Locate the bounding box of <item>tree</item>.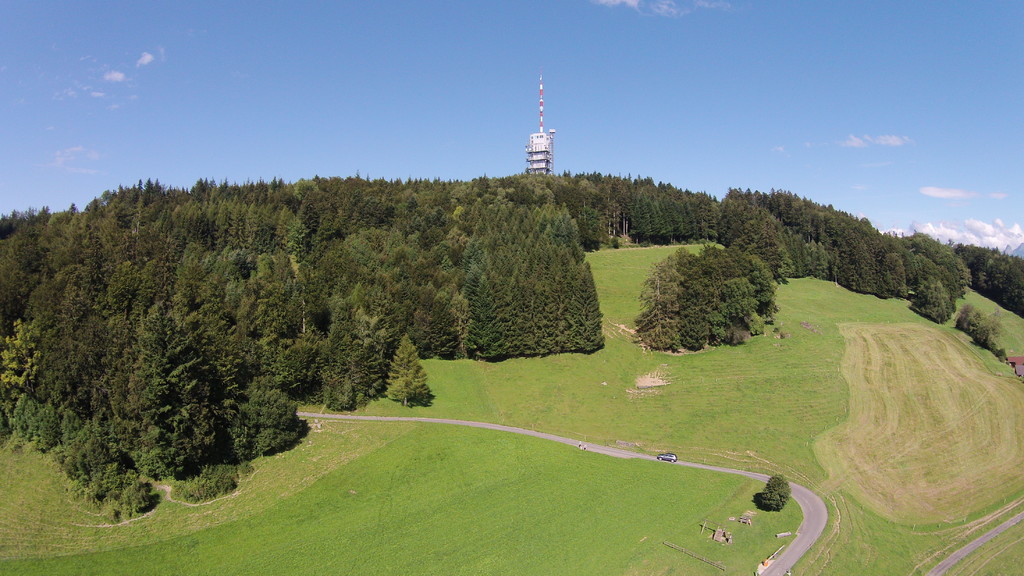
Bounding box: left=892, top=228, right=972, bottom=298.
